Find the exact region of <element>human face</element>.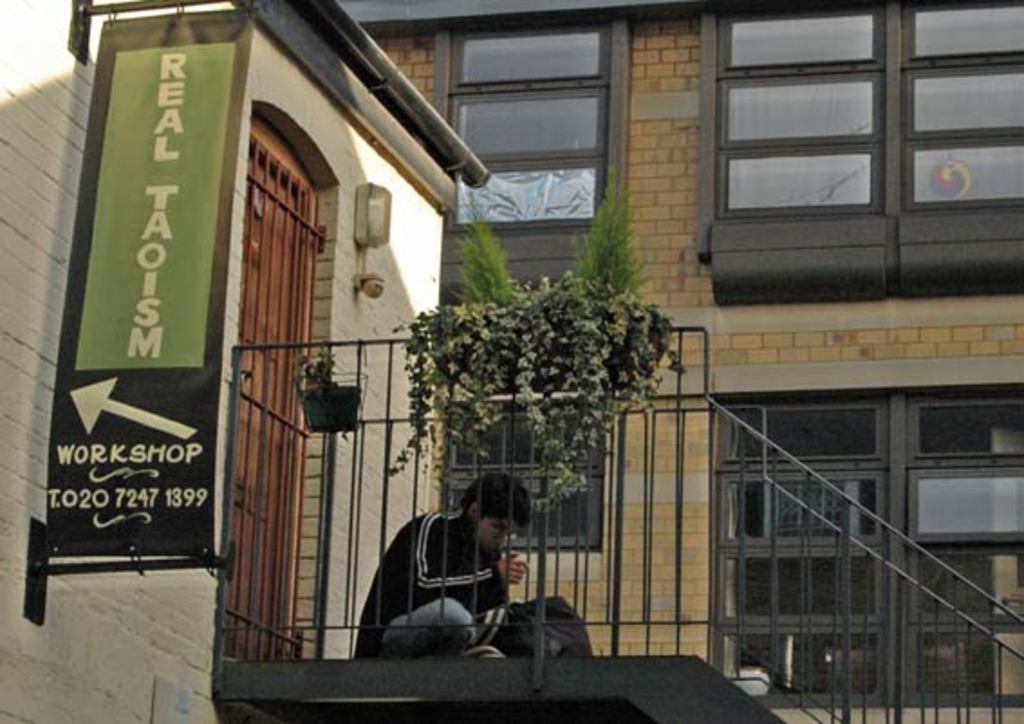
Exact region: box(477, 515, 515, 554).
